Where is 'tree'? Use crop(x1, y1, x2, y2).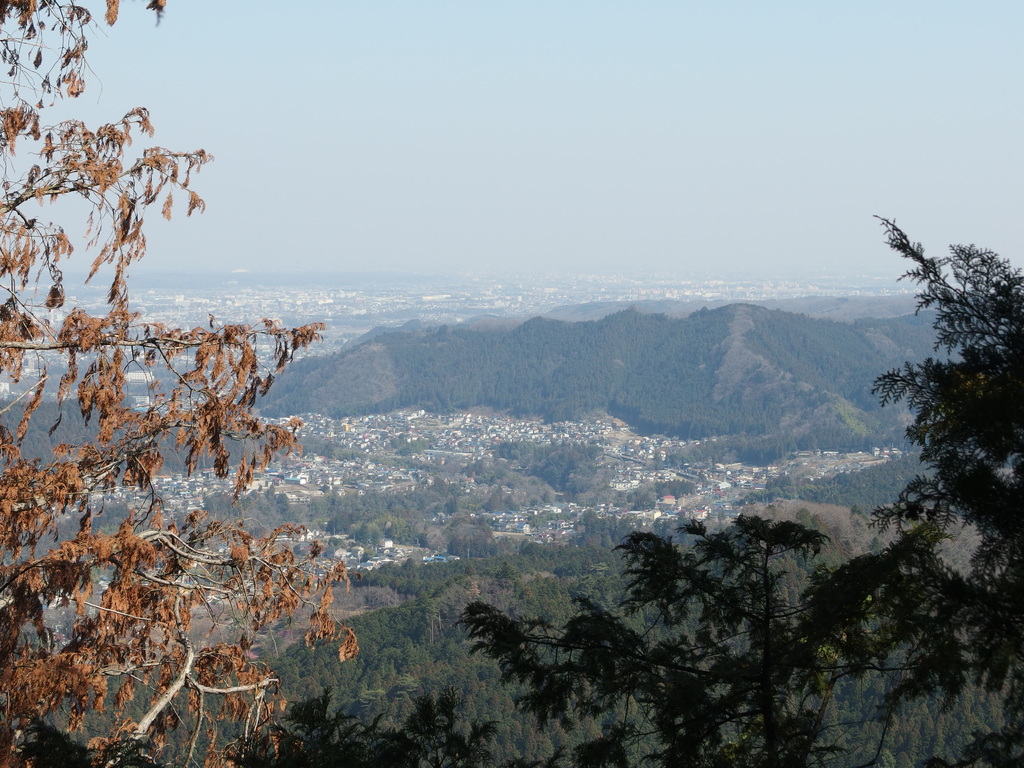
crop(0, 0, 359, 767).
